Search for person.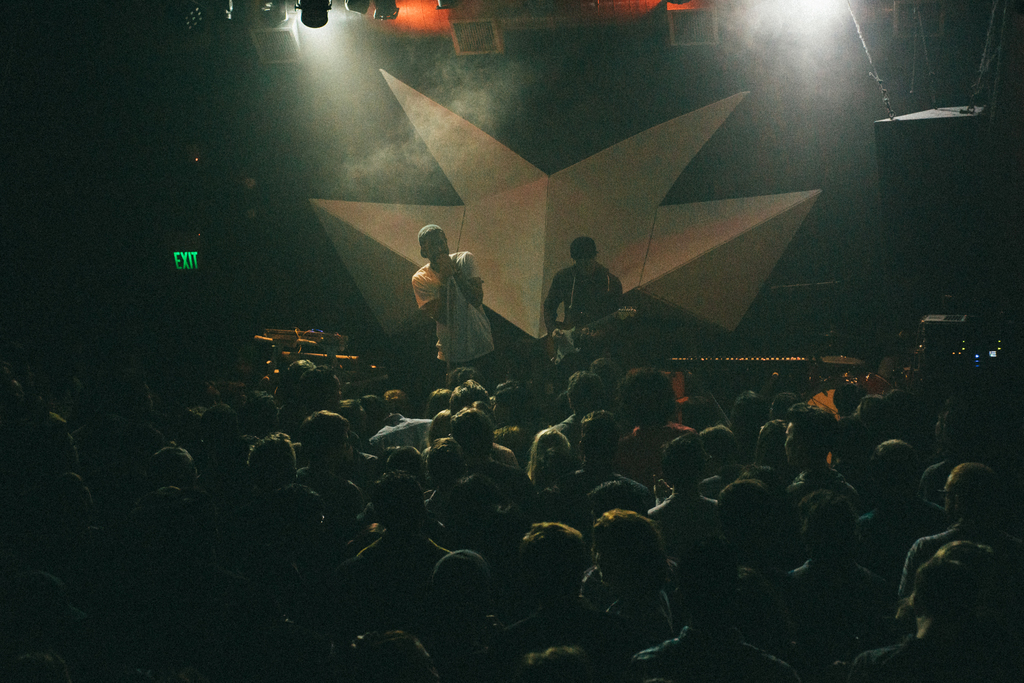
Found at bbox=[404, 221, 497, 389].
